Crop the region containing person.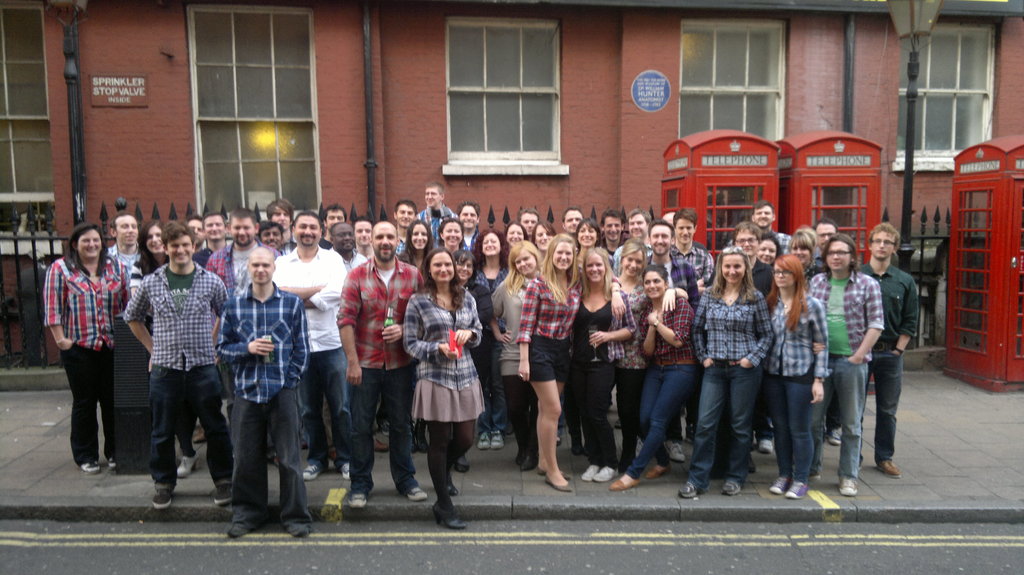
Crop region: region(863, 214, 921, 479).
